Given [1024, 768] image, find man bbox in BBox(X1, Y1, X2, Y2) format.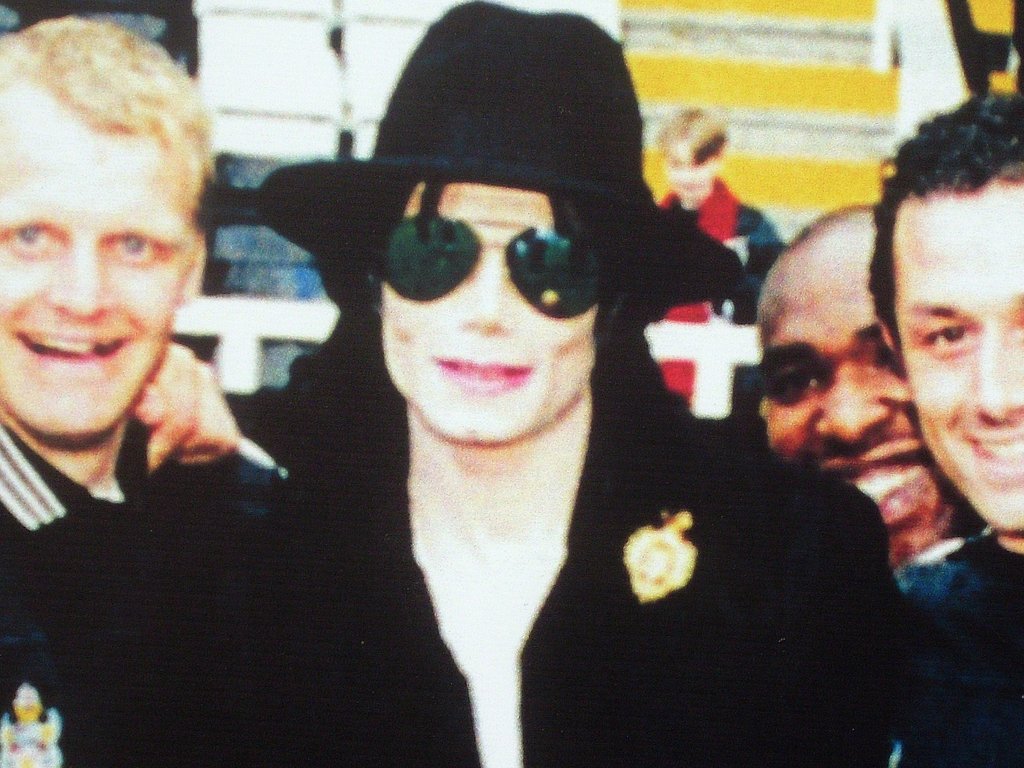
BBox(655, 106, 788, 413).
